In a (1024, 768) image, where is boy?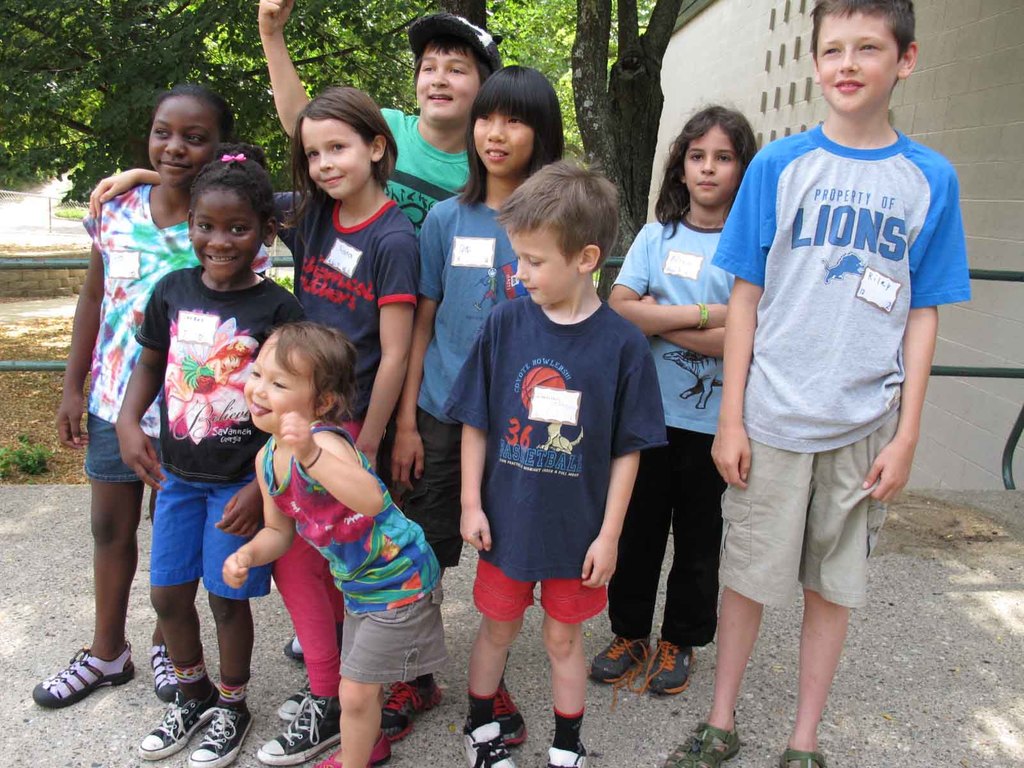
bbox=(251, 0, 502, 255).
